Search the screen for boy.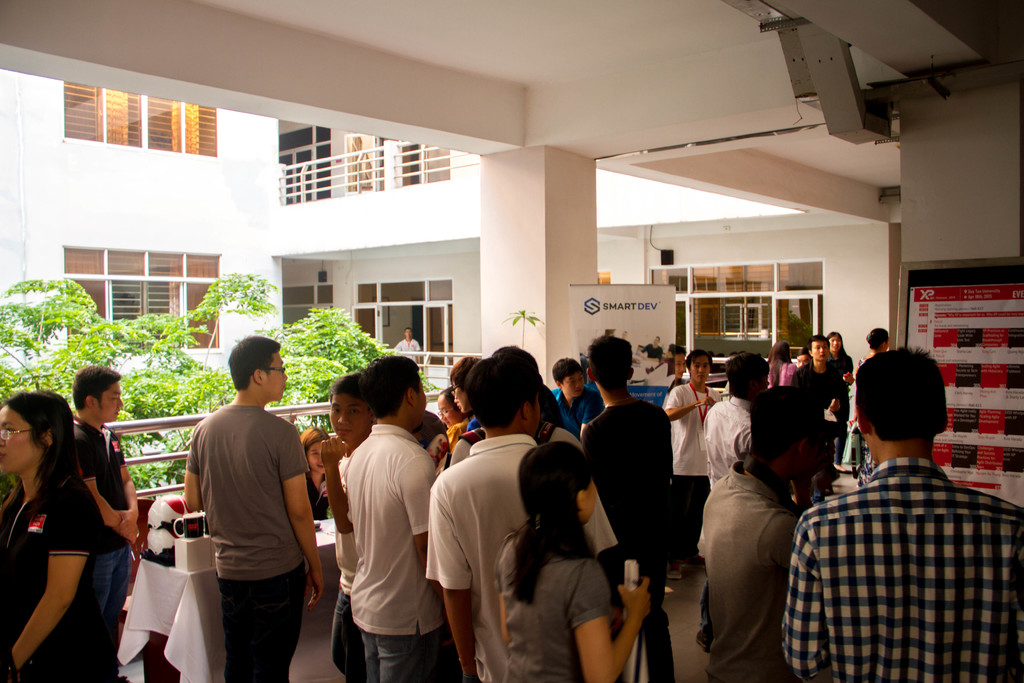
Found at {"x1": 315, "y1": 357, "x2": 448, "y2": 679}.
